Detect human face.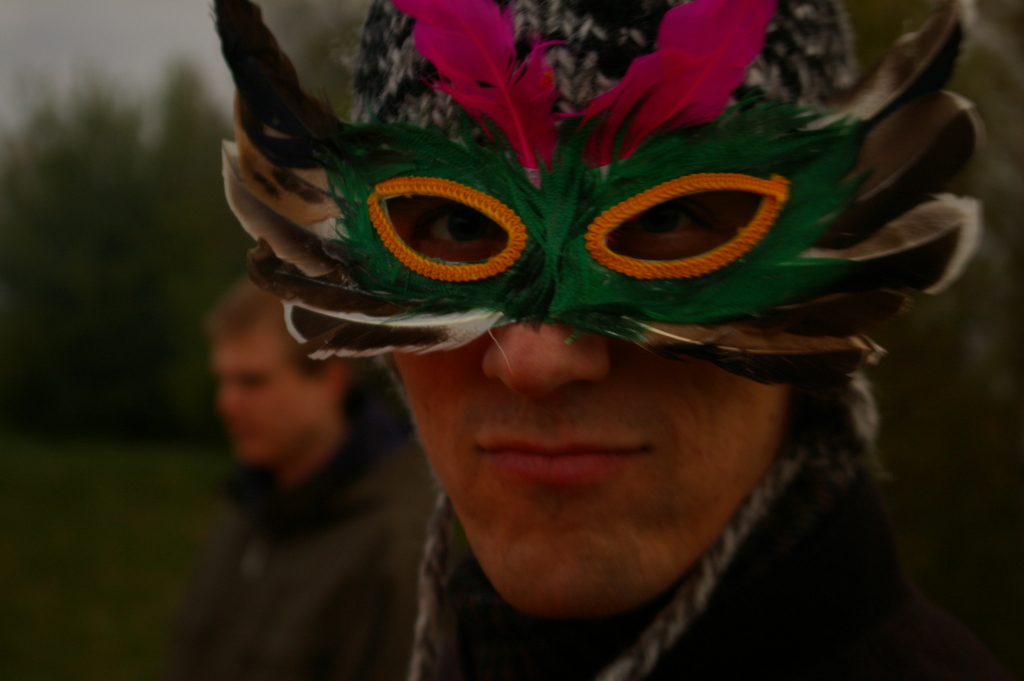
Detected at 218:327:322:461.
